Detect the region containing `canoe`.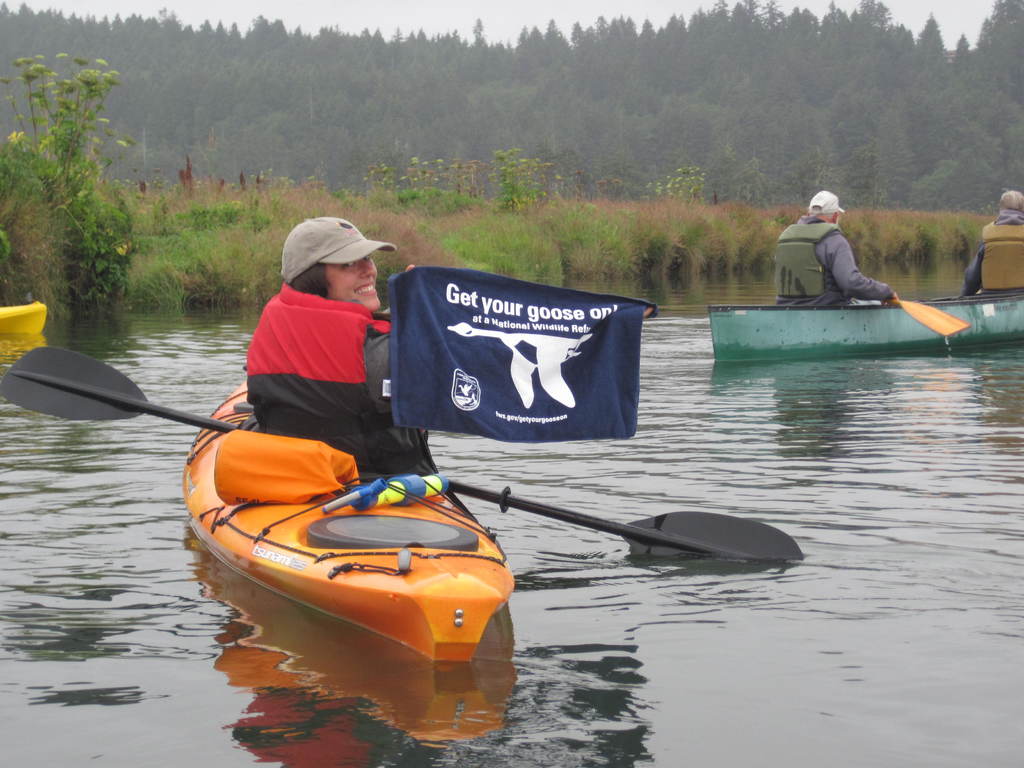
BBox(0, 300, 45, 336).
